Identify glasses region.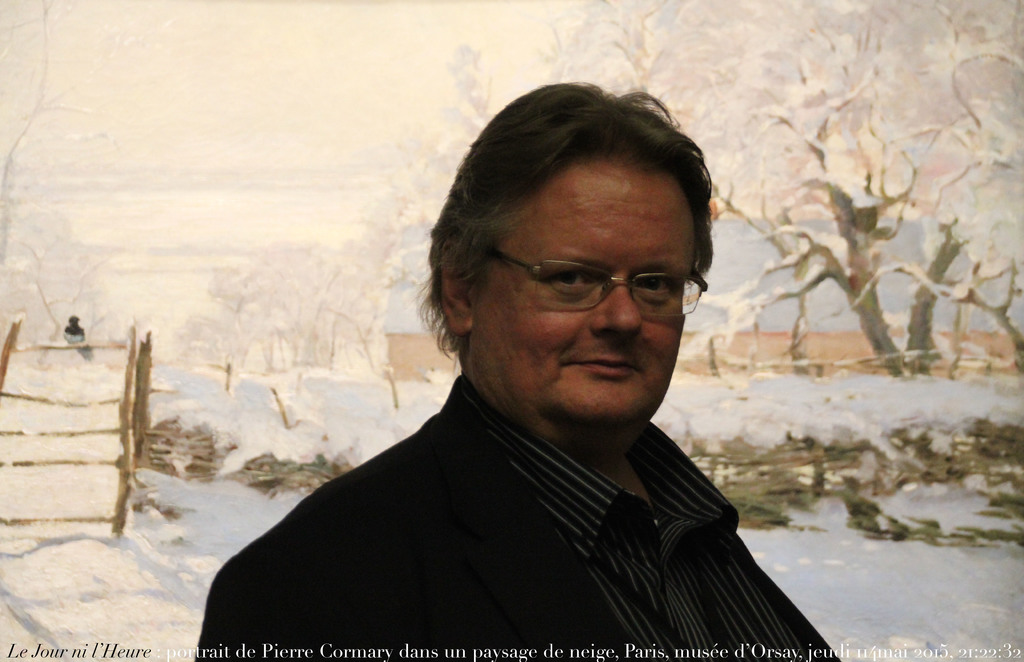
Region: [left=490, top=242, right=707, bottom=313].
